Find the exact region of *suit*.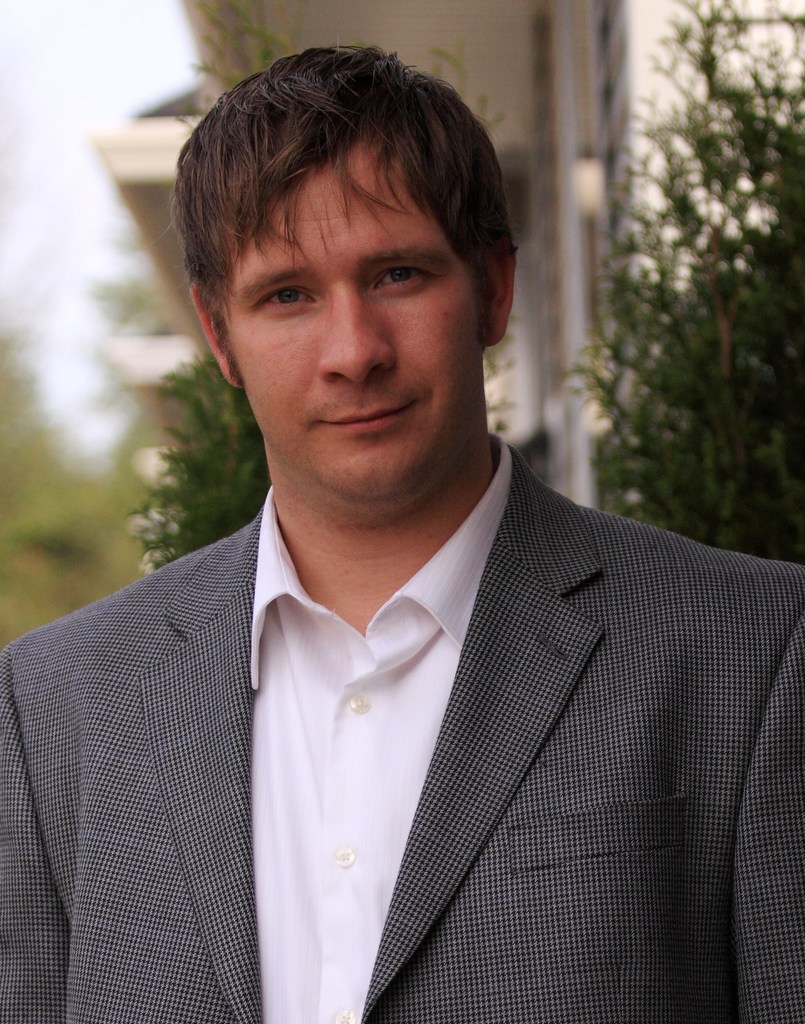
Exact region: {"left": 1, "top": 449, "right": 804, "bottom": 1022}.
